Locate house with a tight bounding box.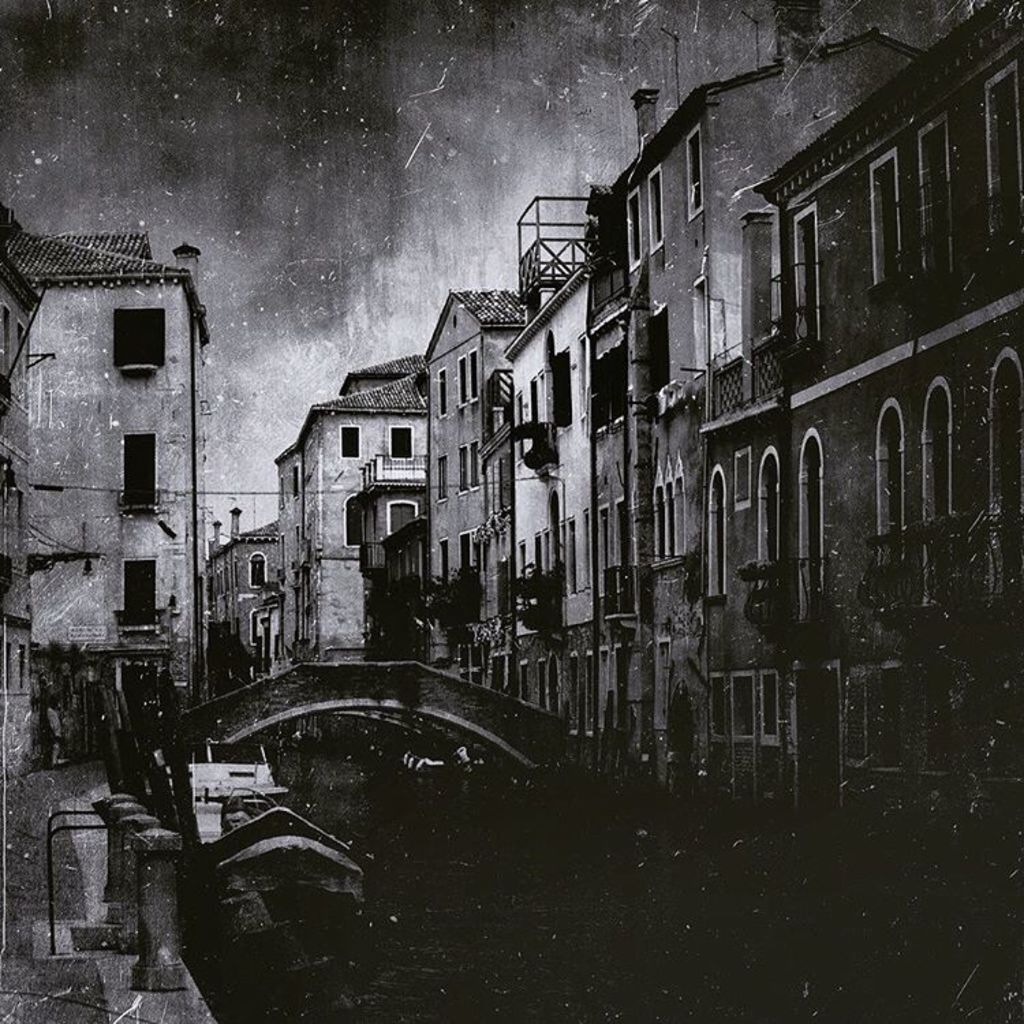
(7,183,270,756).
